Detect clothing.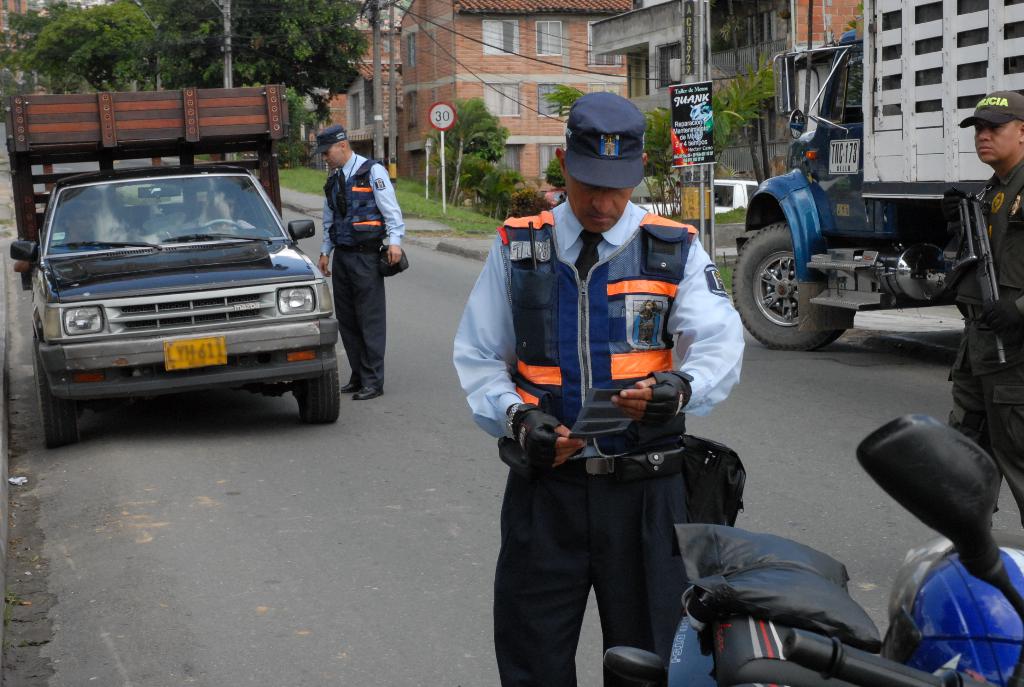
Detected at 942, 159, 1023, 519.
